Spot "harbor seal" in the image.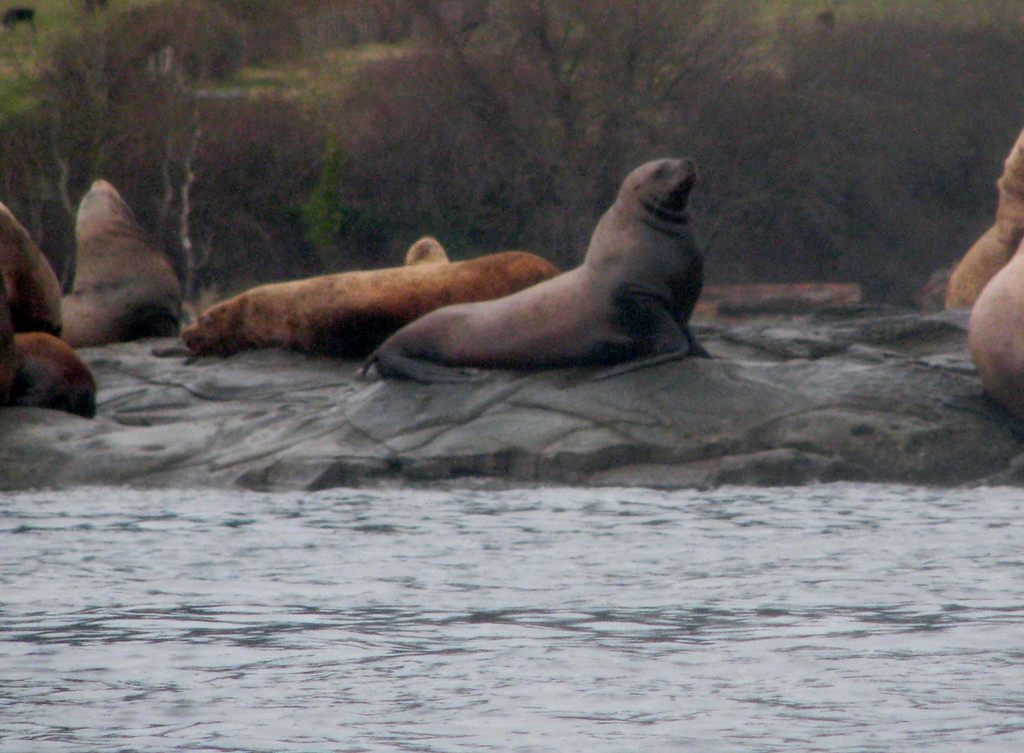
"harbor seal" found at <bbox>945, 130, 1023, 314</bbox>.
